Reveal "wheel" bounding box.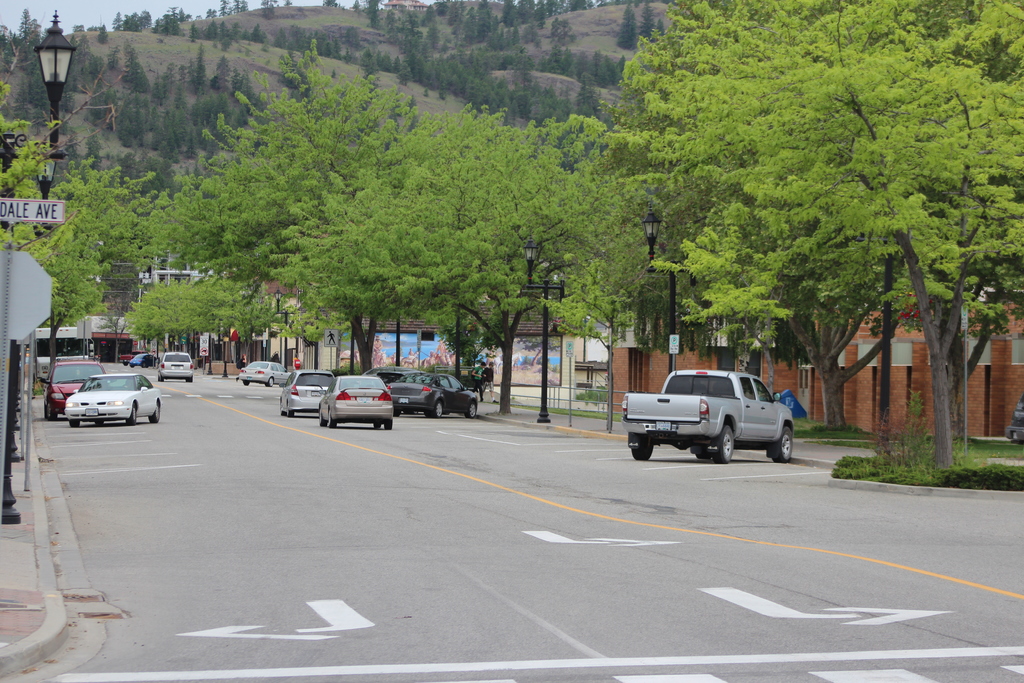
Revealed: (94, 423, 104, 427).
